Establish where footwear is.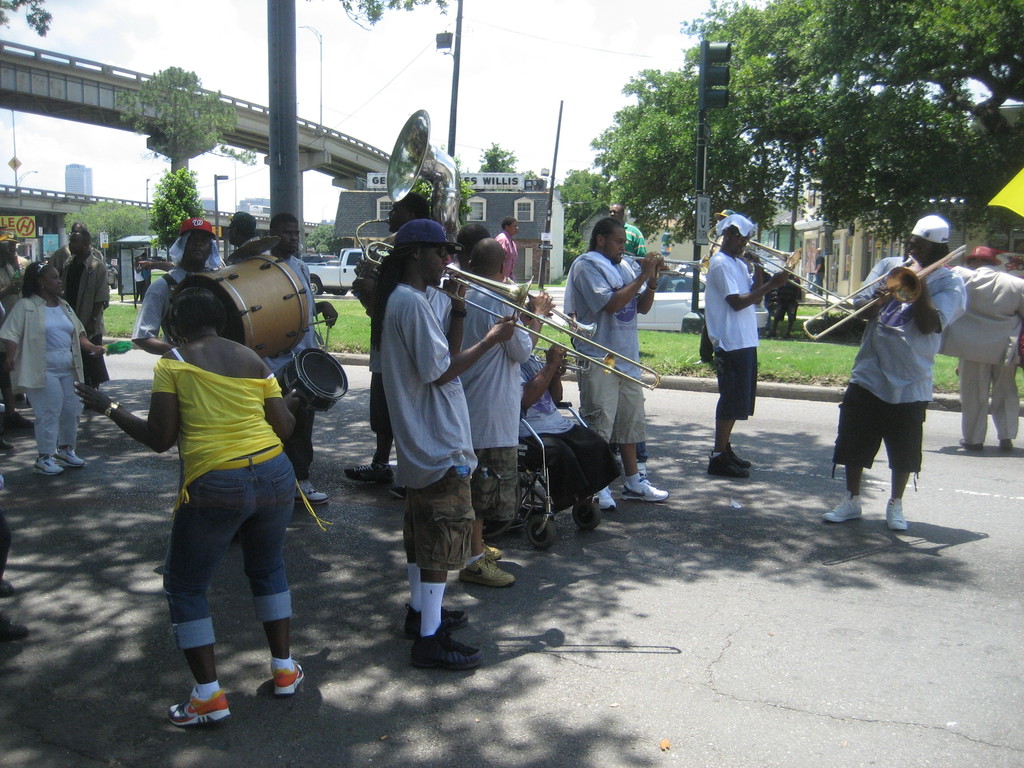
Established at BBox(267, 659, 302, 699).
